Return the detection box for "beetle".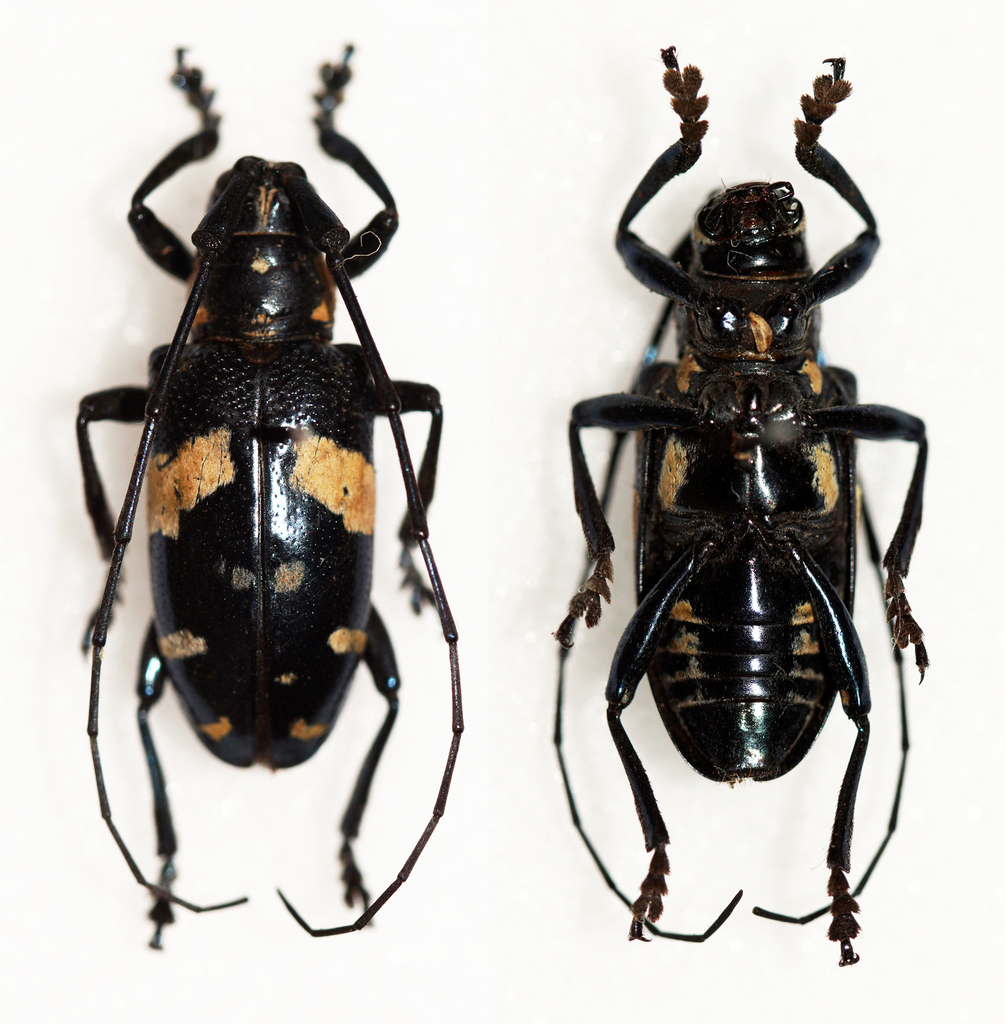
[79, 25, 476, 967].
